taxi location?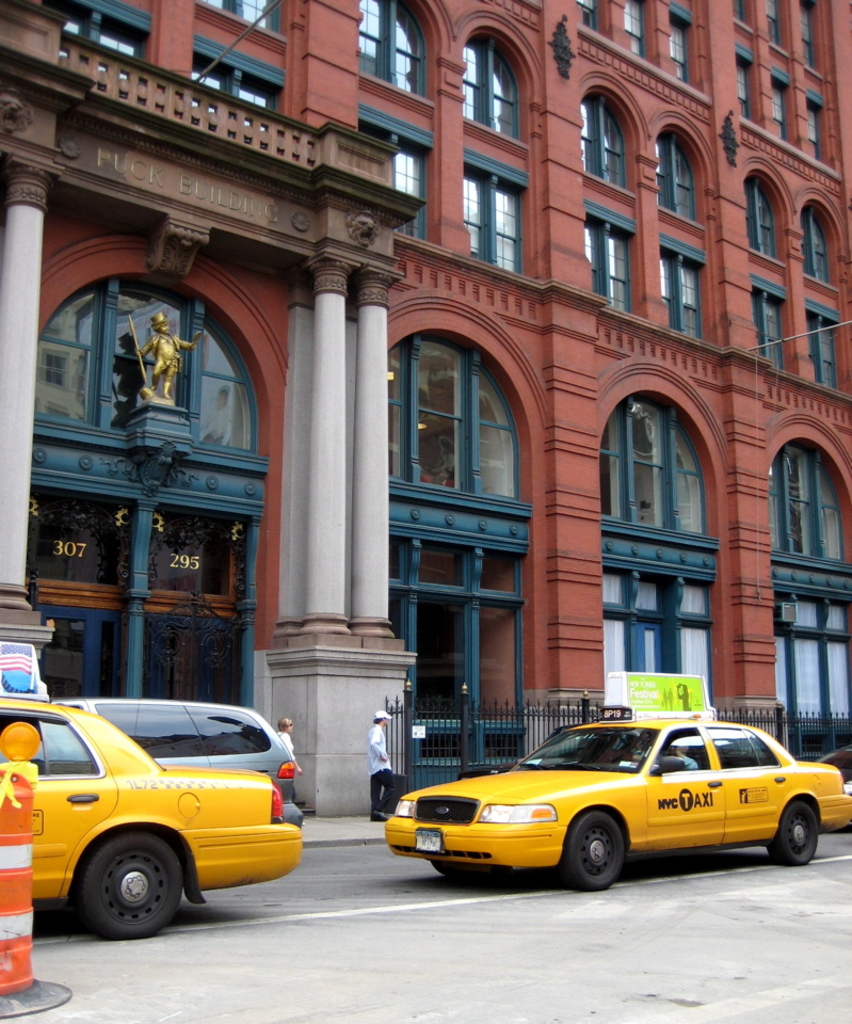
0,645,308,937
